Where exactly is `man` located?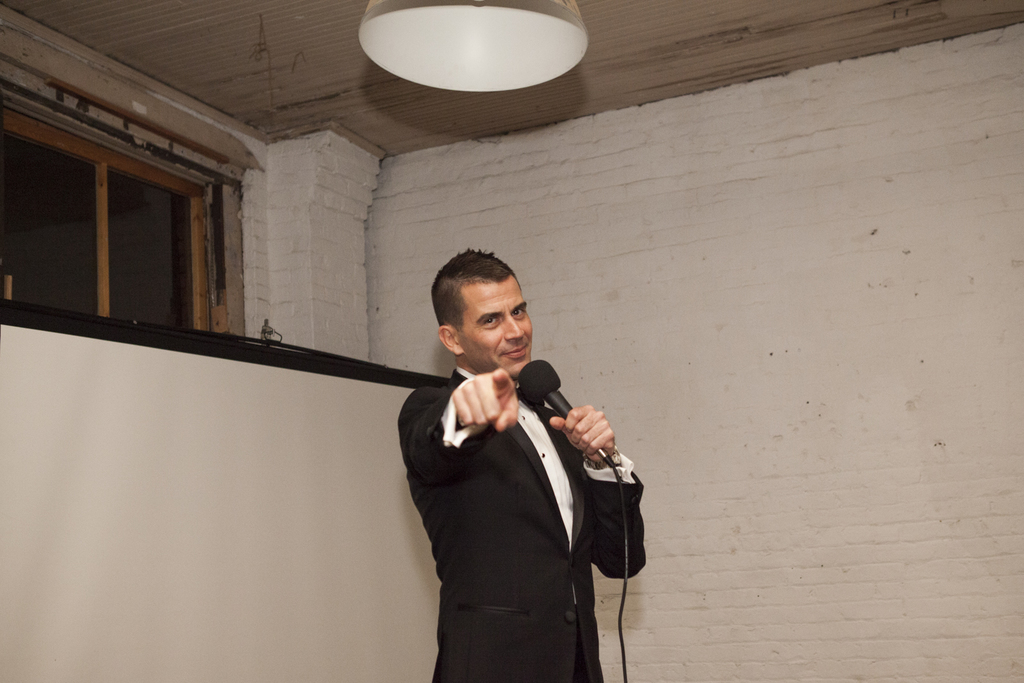
Its bounding box is left=387, top=248, right=642, bottom=663.
